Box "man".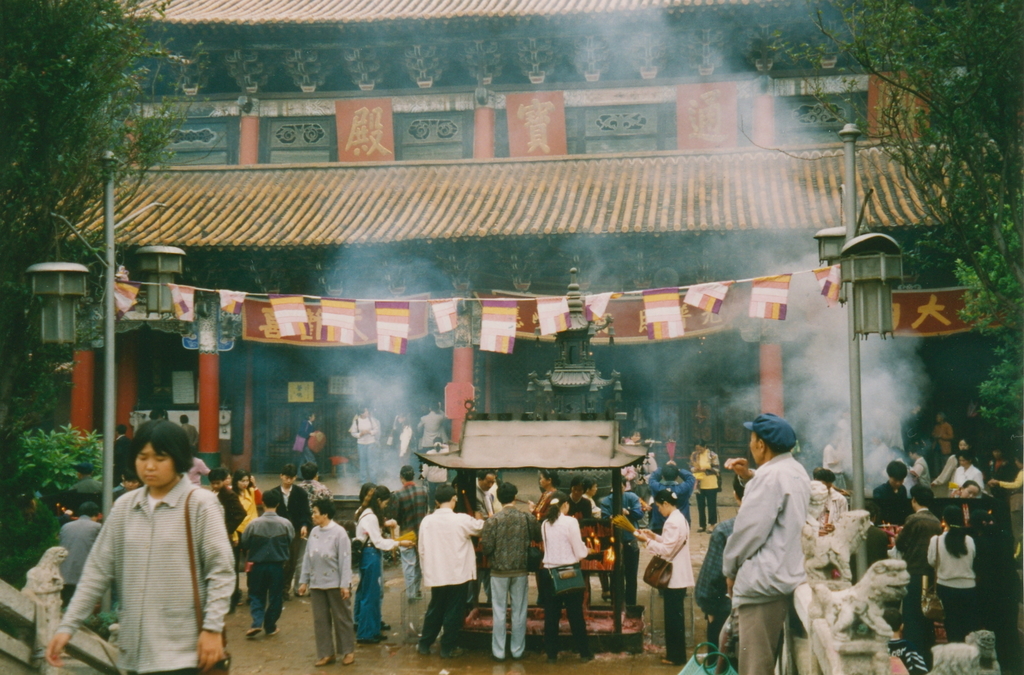
select_region(872, 455, 912, 522).
